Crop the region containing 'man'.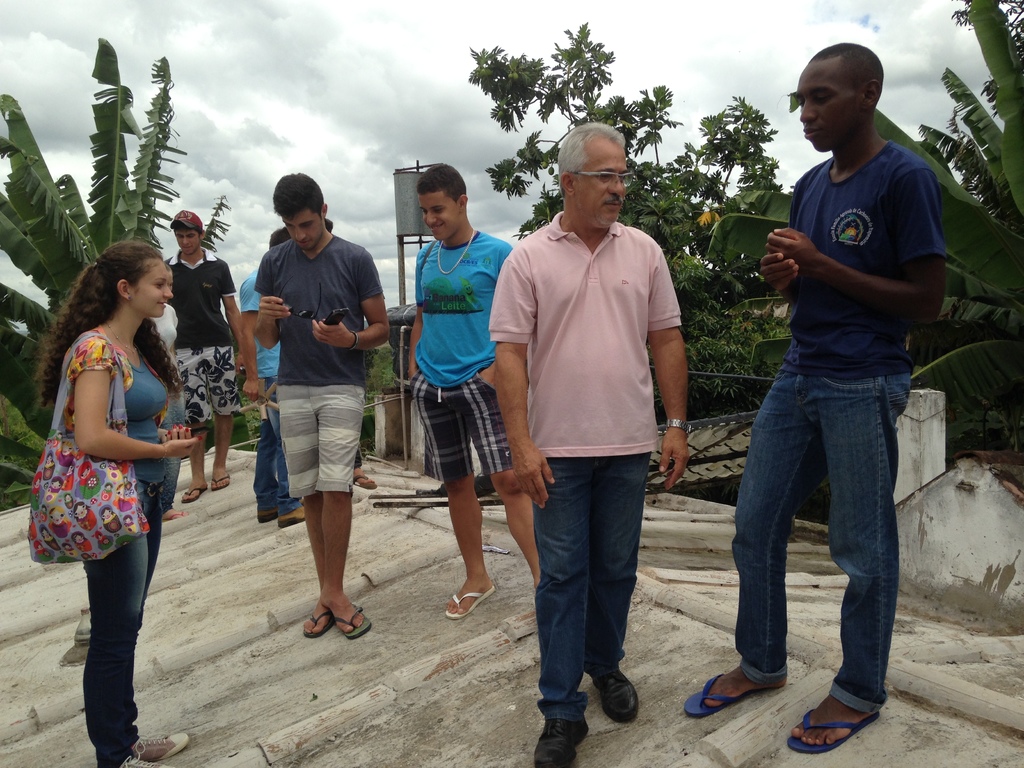
Crop region: bbox(159, 205, 244, 506).
